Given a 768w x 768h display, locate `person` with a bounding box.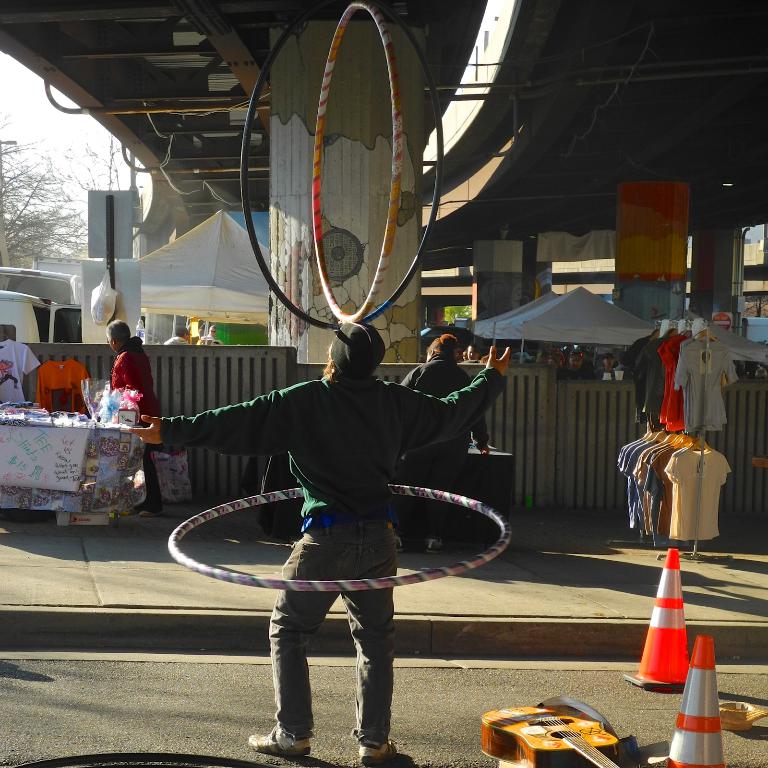
Located: <box>393,334,486,558</box>.
